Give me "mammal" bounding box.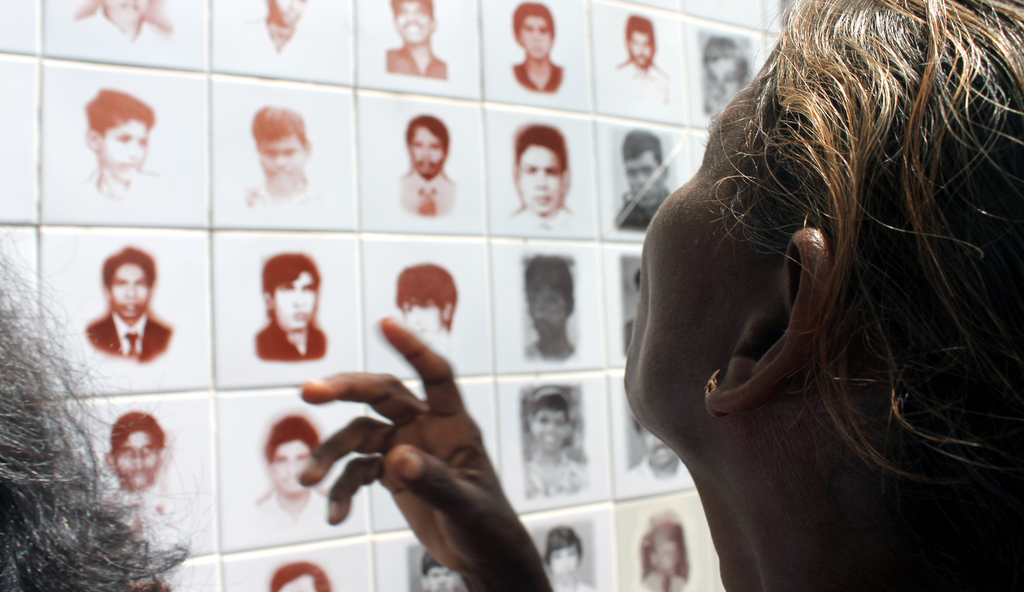
locate(396, 115, 452, 213).
